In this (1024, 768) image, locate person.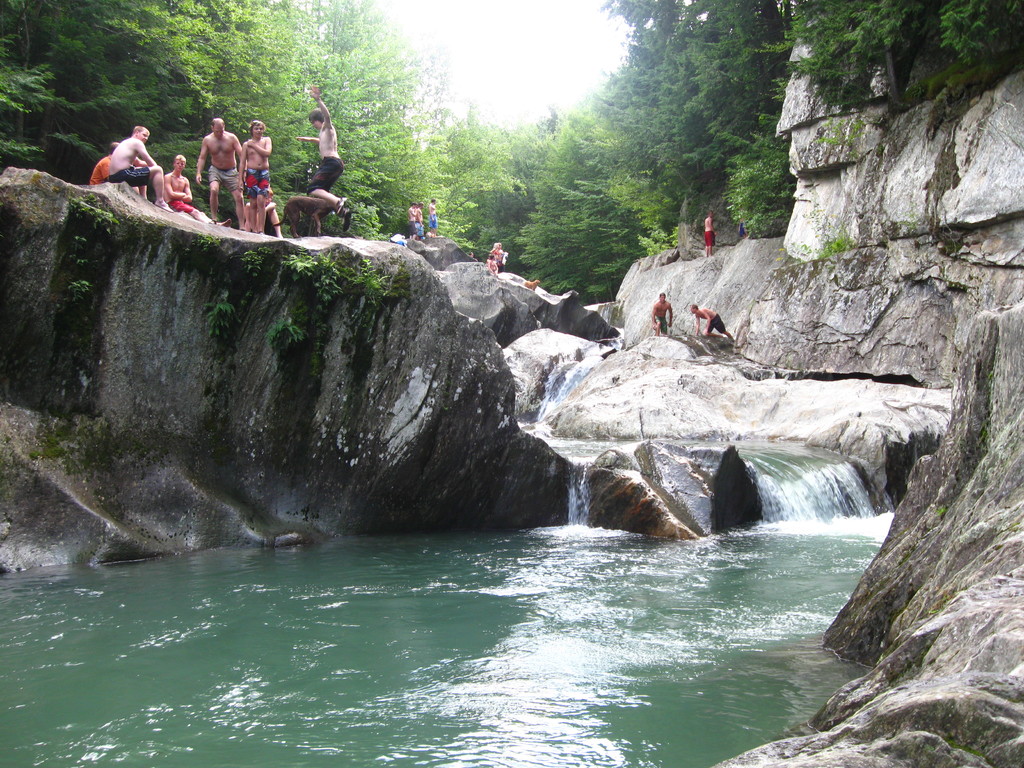
Bounding box: Rect(296, 84, 355, 228).
